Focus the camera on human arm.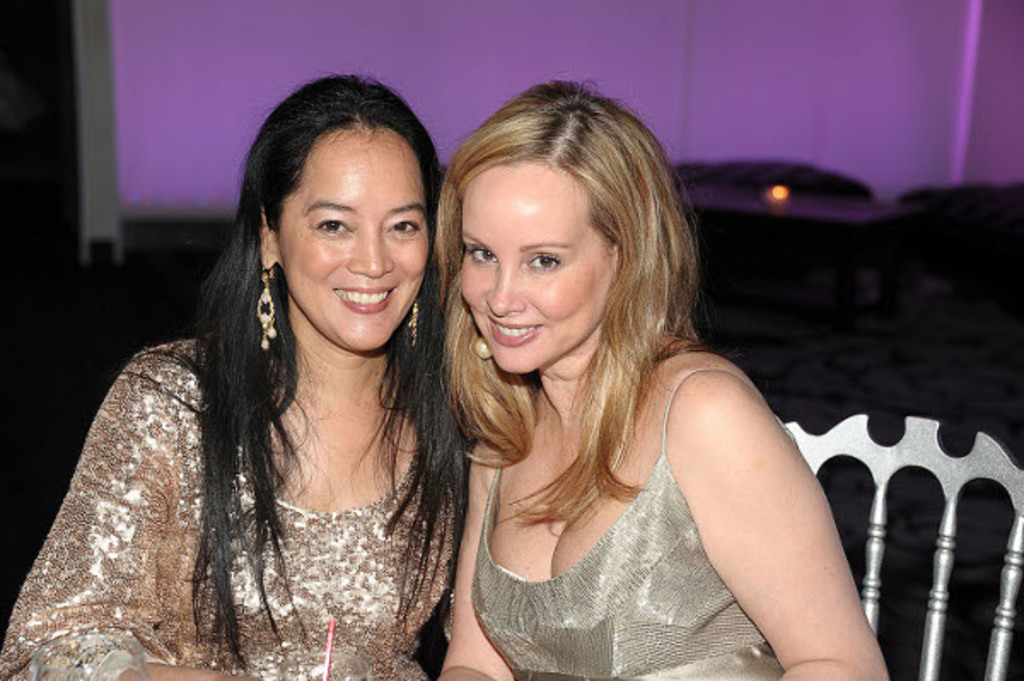
Focus region: <bbox>437, 437, 519, 679</bbox>.
